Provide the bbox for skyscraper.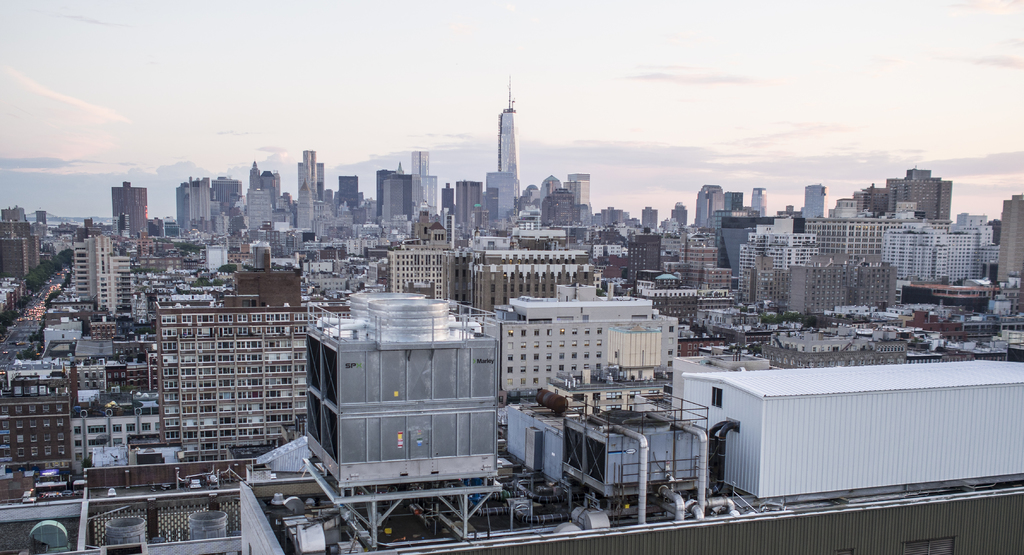
crop(412, 148, 453, 232).
